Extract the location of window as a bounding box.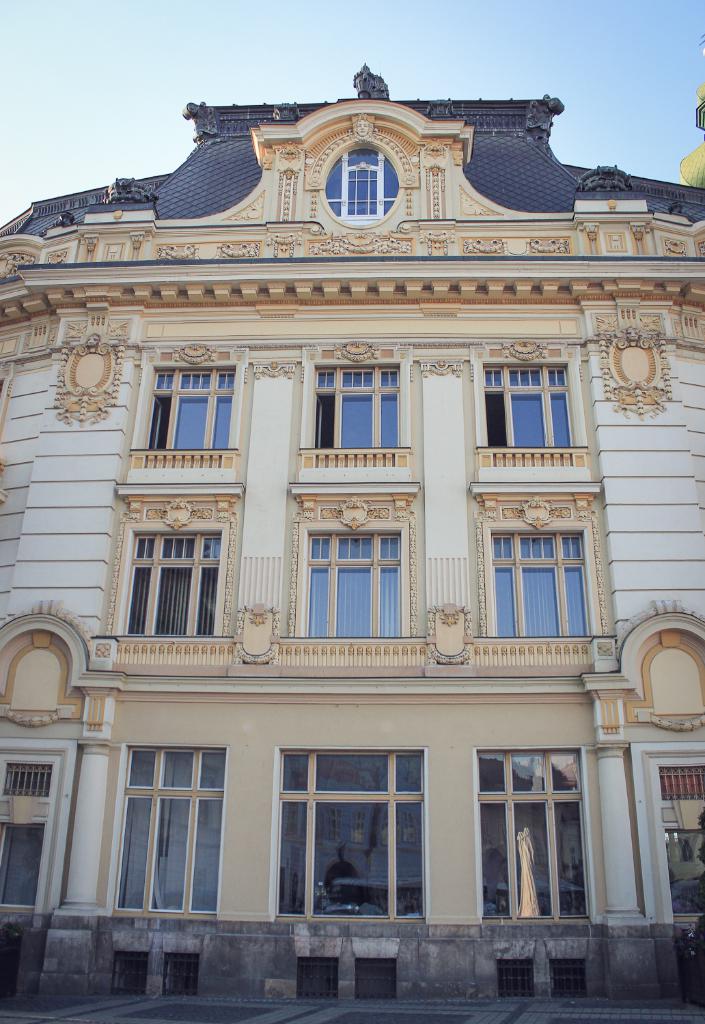
[128, 747, 156, 789].
